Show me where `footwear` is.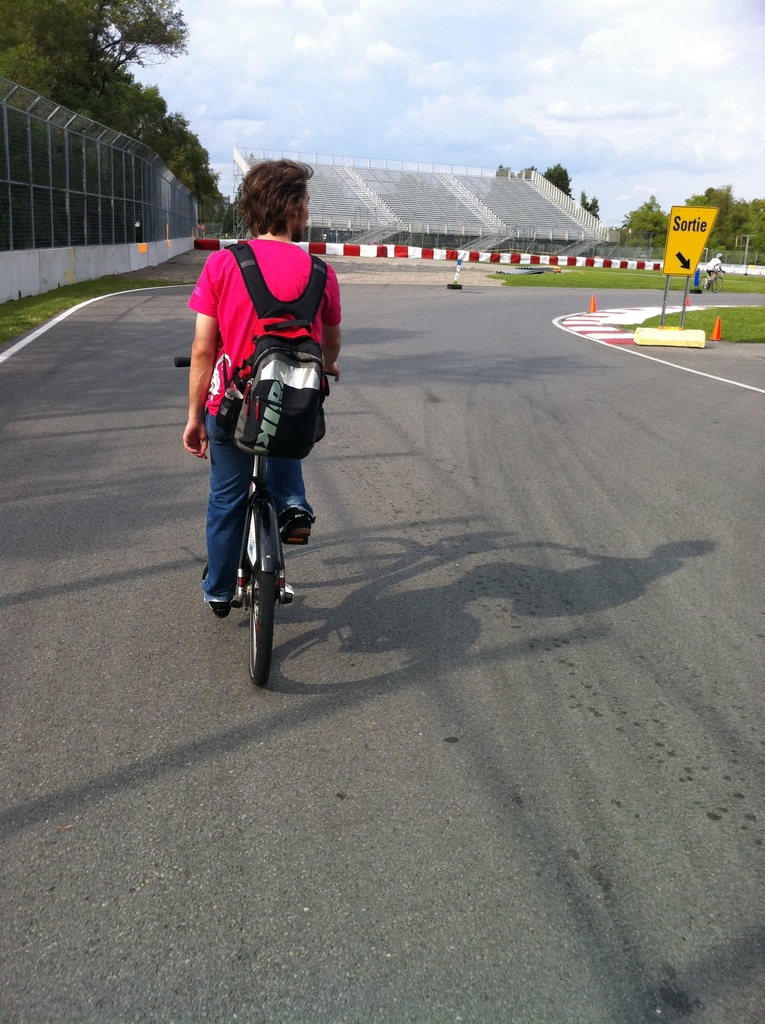
`footwear` is at left=280, top=511, right=312, bottom=546.
